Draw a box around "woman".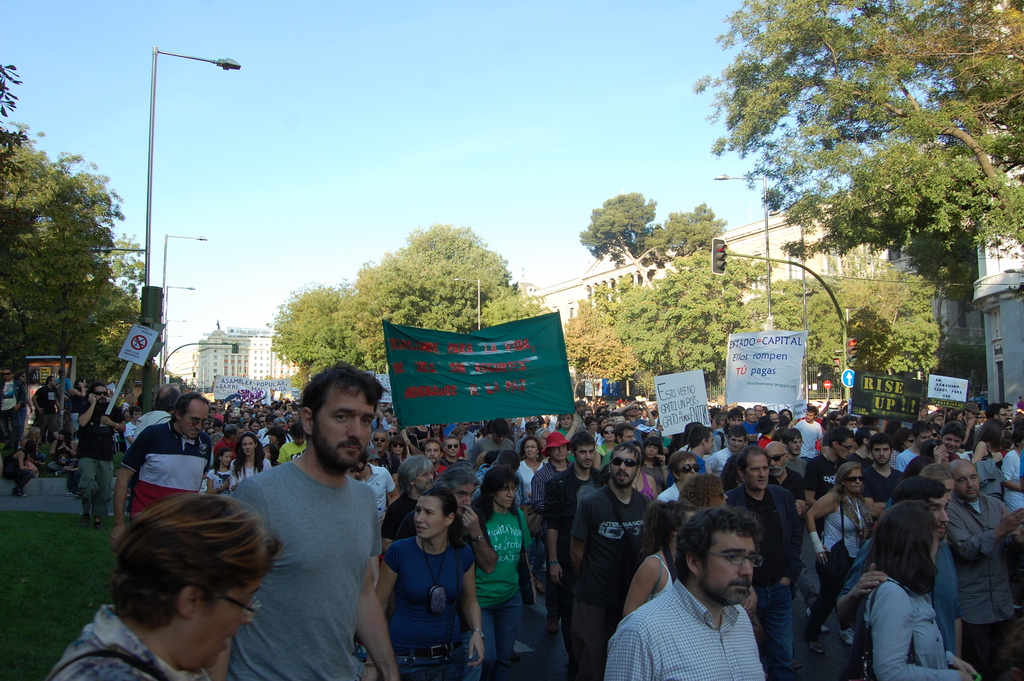
pyautogui.locateOnScreen(656, 452, 698, 500).
